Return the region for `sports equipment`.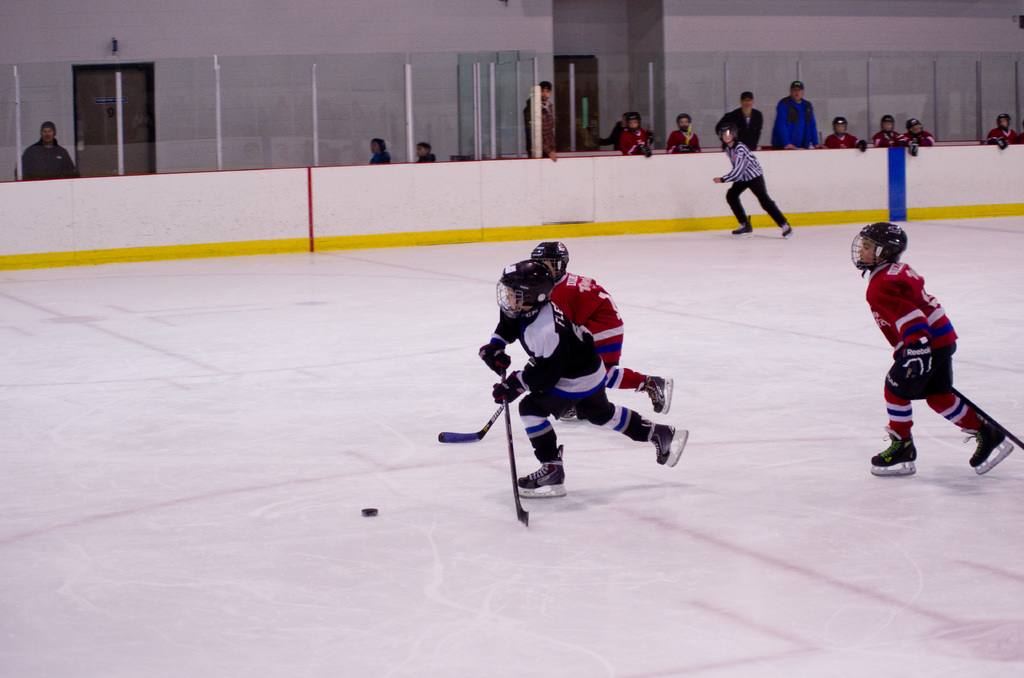
[511,444,564,501].
